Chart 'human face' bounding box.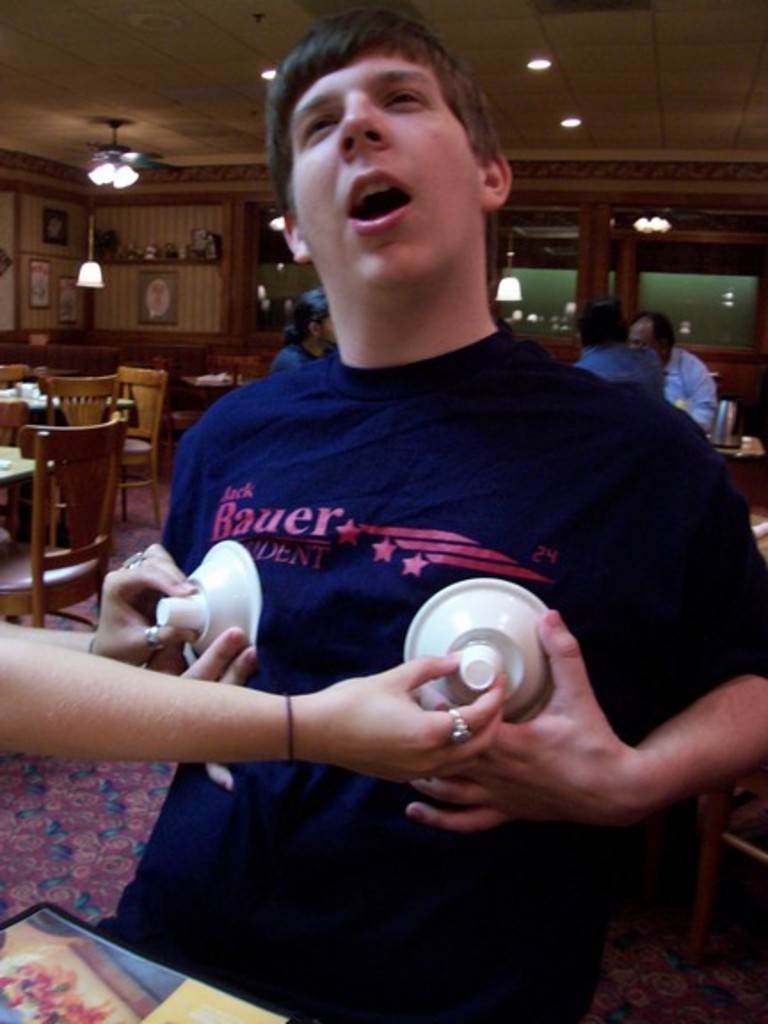
Charted: <box>320,315,336,343</box>.
